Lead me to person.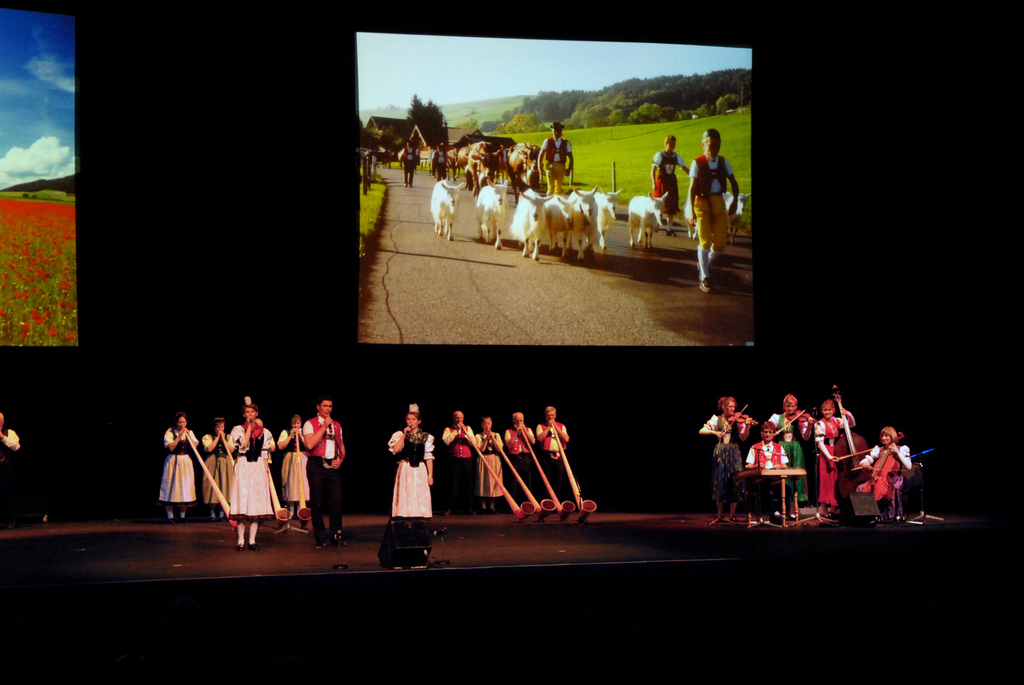
Lead to 854,425,913,509.
